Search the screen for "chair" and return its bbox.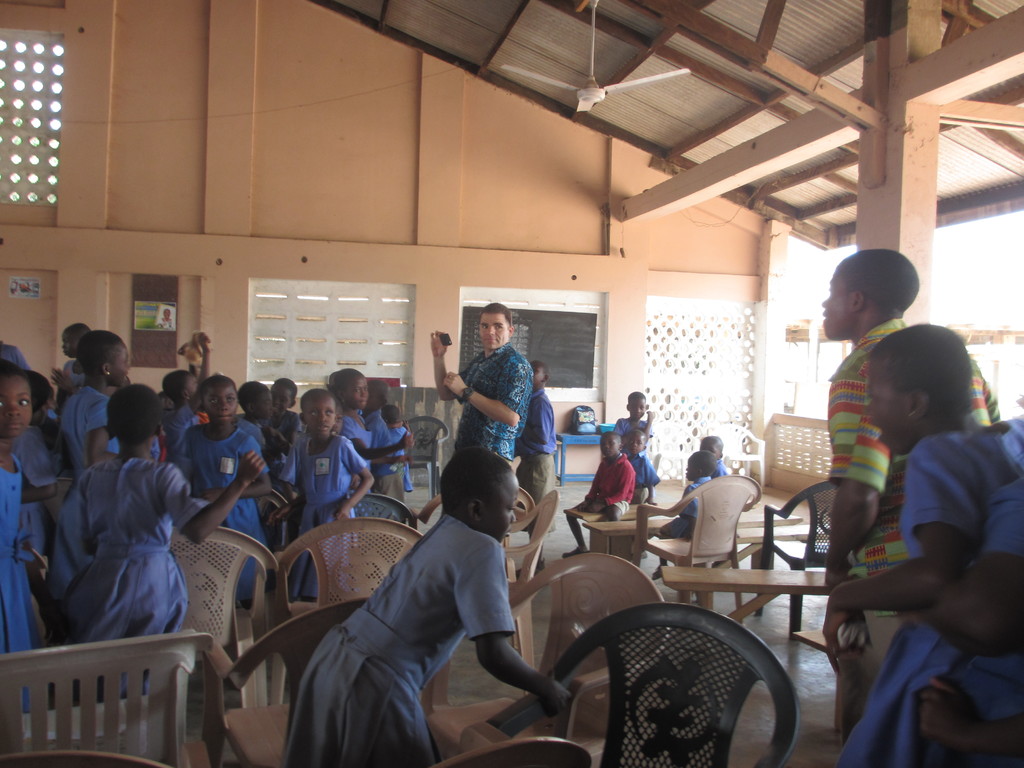
Found: x1=0, y1=746, x2=154, y2=767.
